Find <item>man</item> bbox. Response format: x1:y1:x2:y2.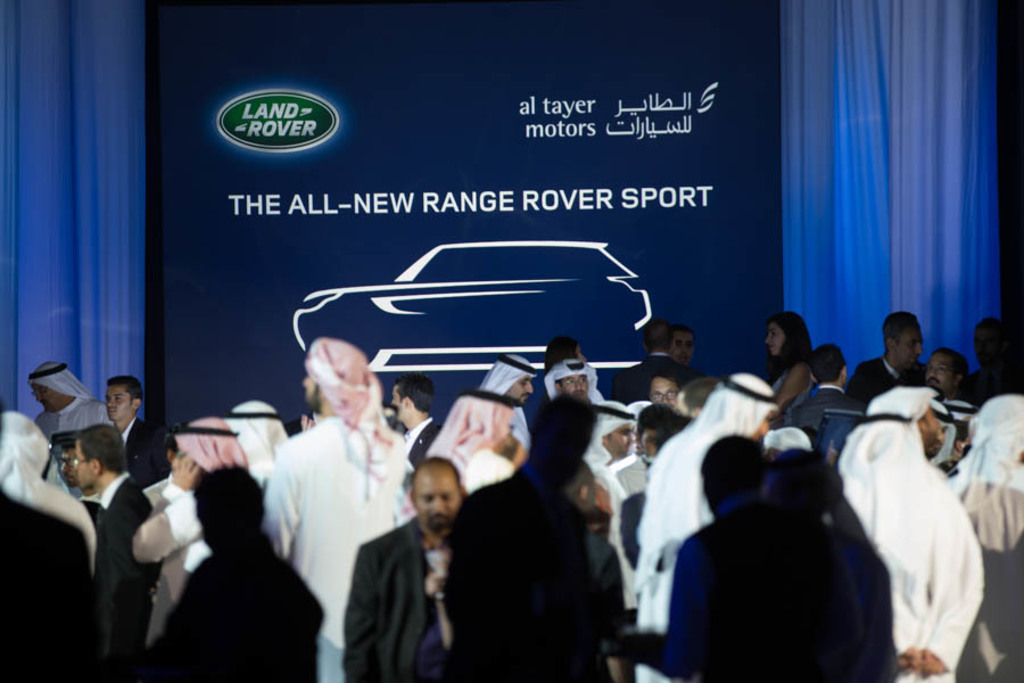
664:321:697:370.
